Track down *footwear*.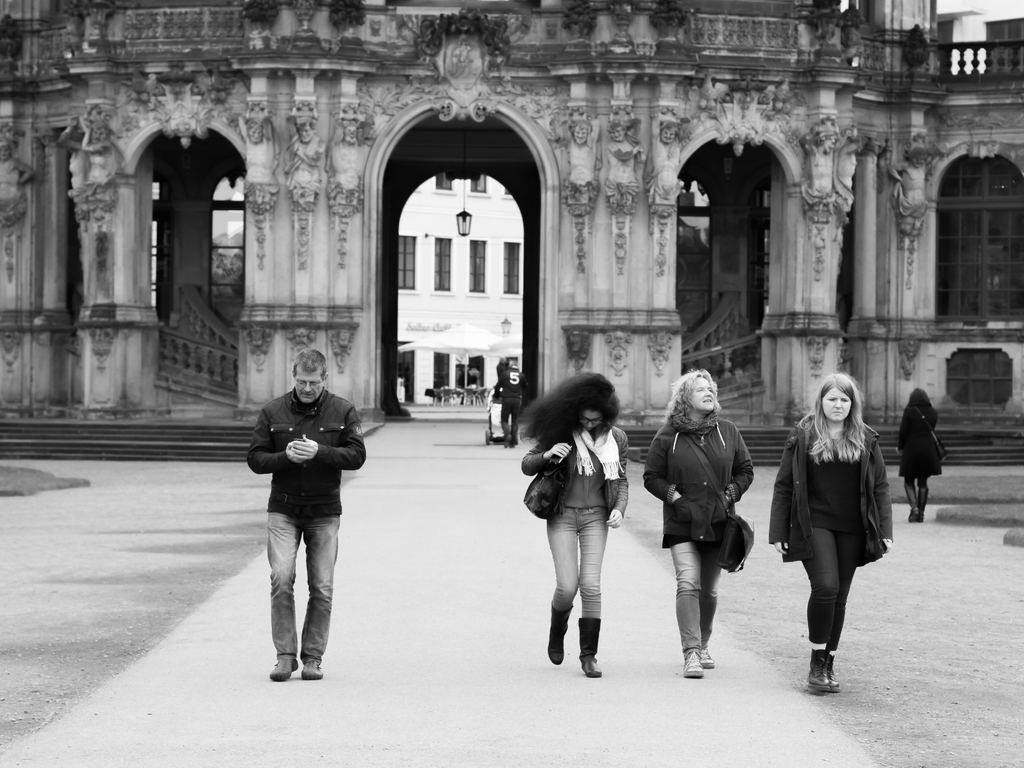
Tracked to x1=502 y1=437 x2=513 y2=445.
